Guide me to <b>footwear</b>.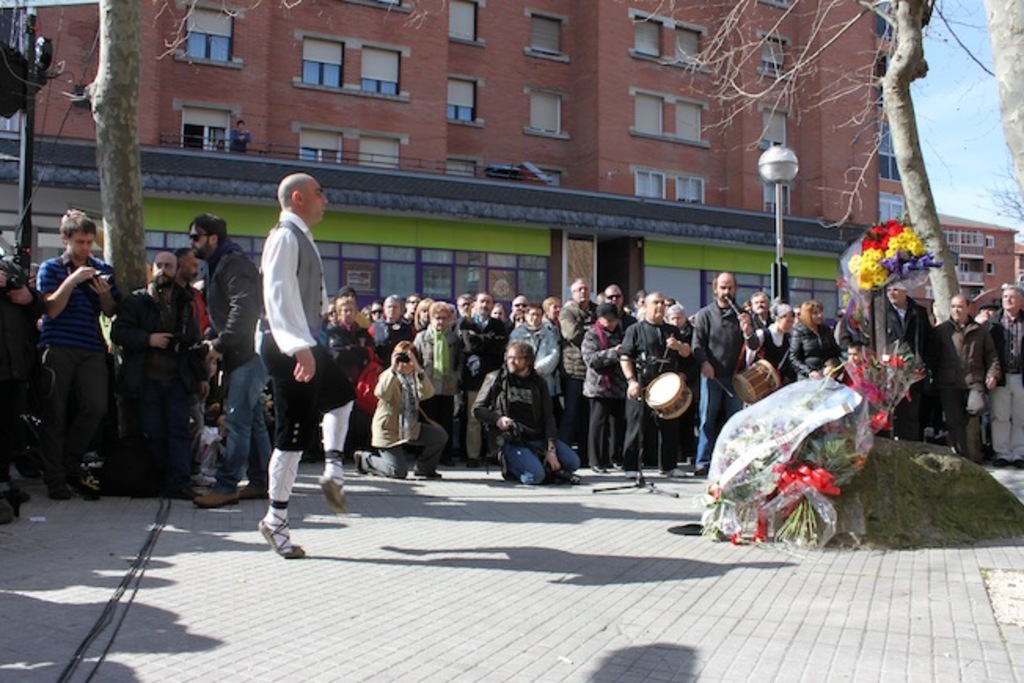
Guidance: bbox=[411, 462, 441, 477].
